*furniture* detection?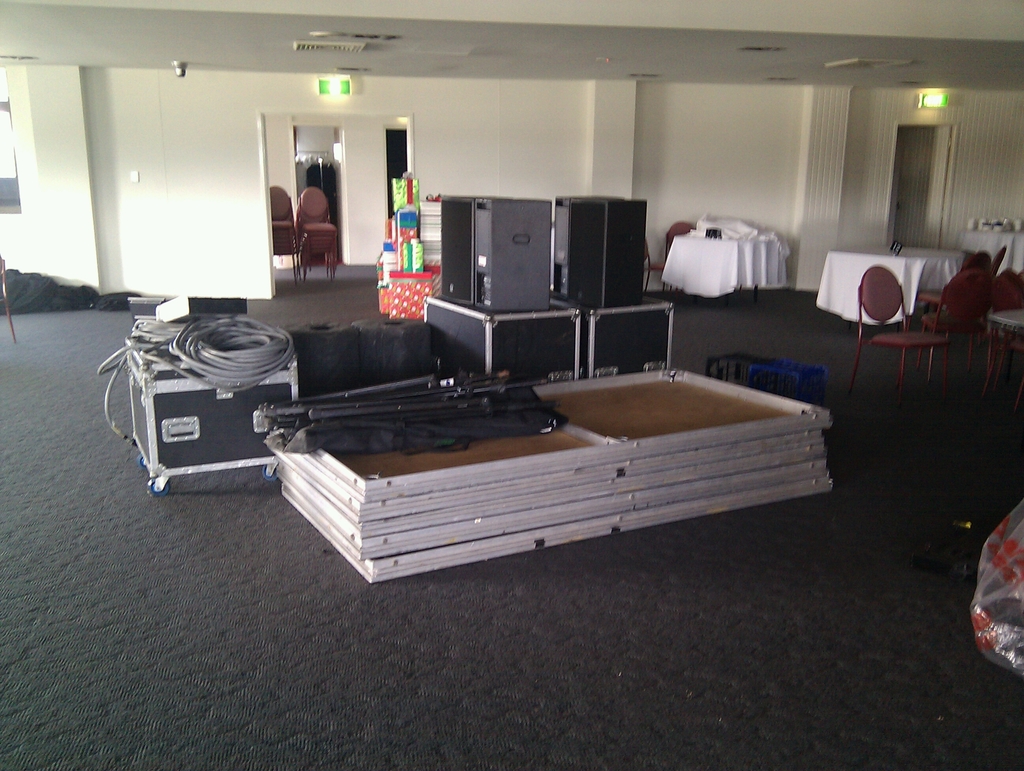
box=[662, 231, 787, 293]
